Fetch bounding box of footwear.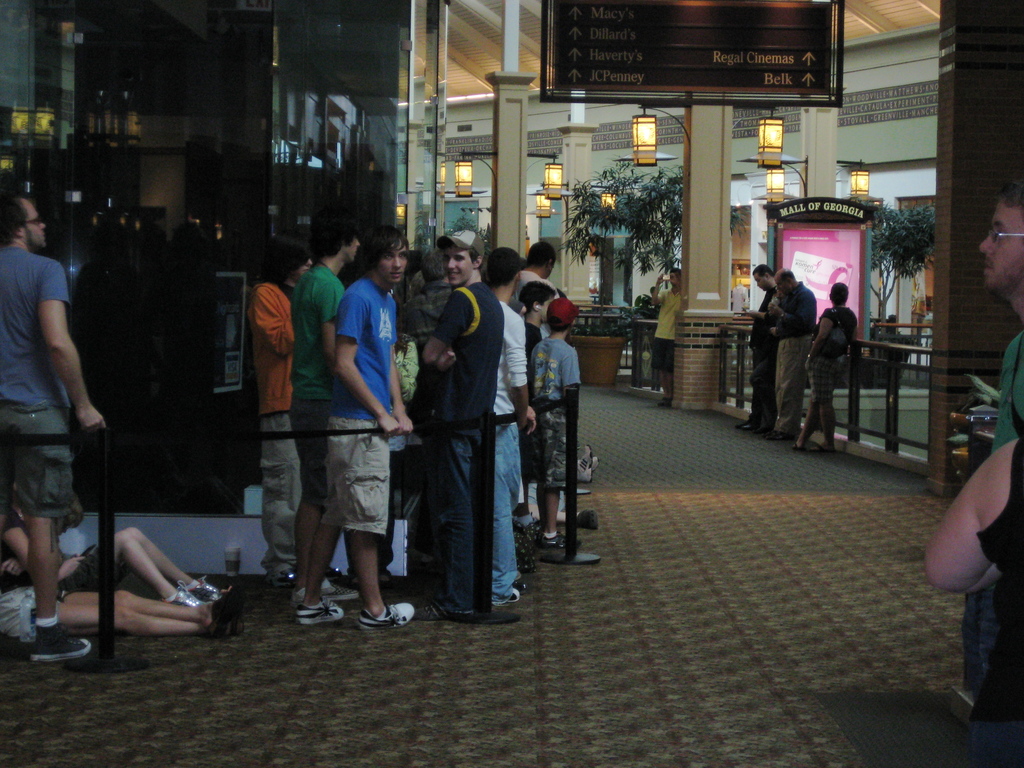
Bbox: x1=28 y1=627 x2=91 y2=669.
